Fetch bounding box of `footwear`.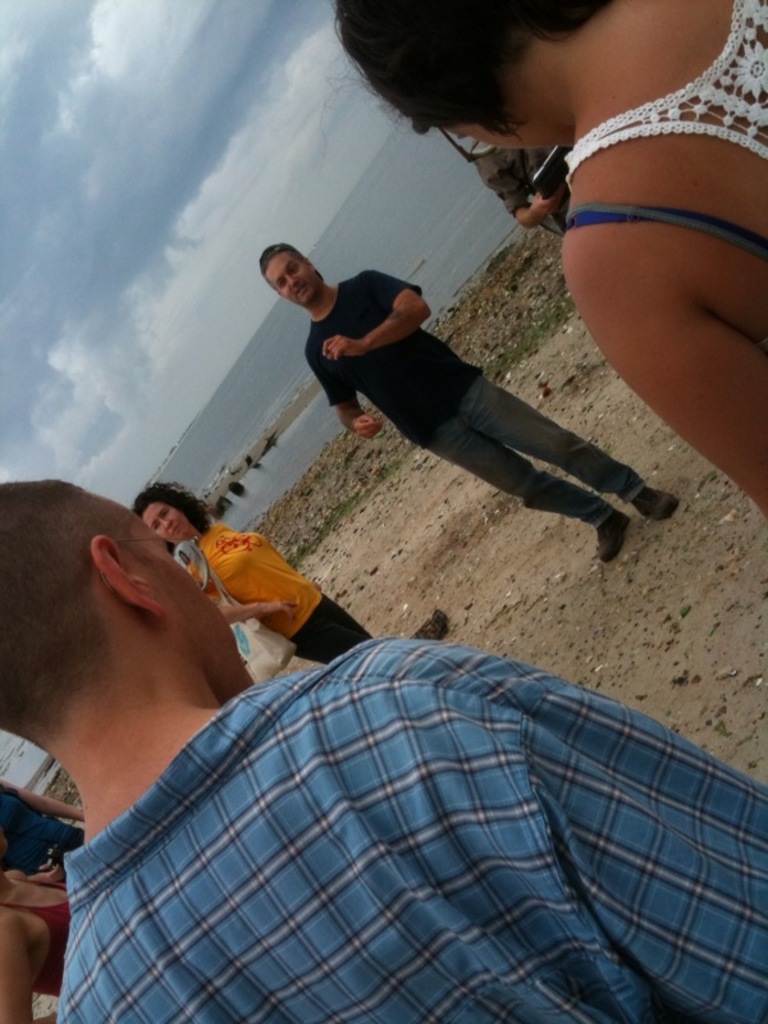
Bbox: bbox(627, 485, 680, 522).
